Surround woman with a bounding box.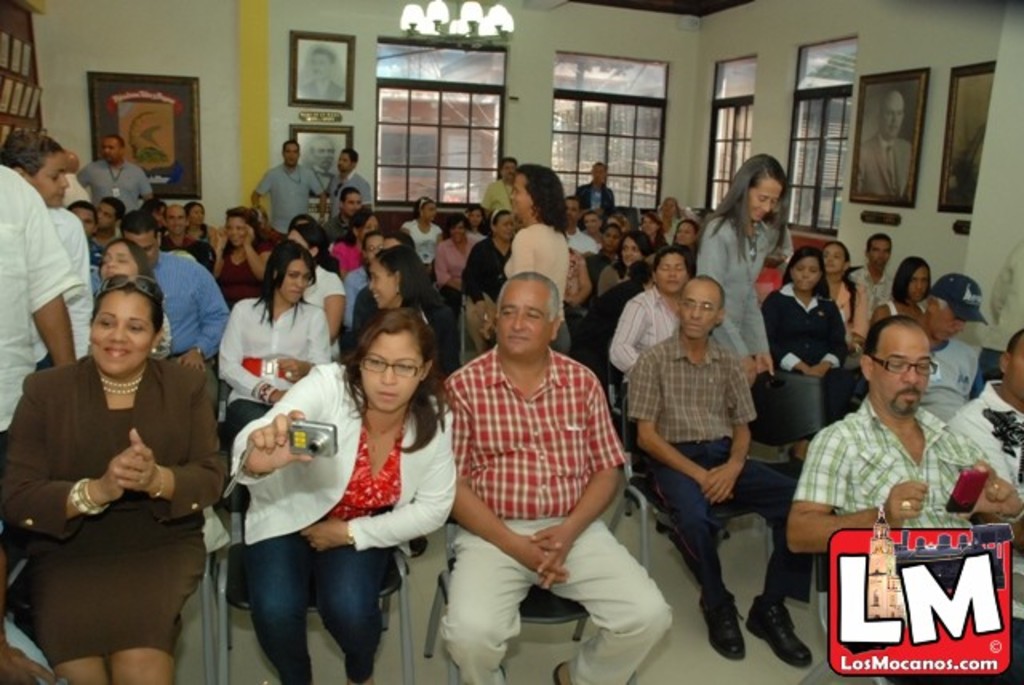
[left=328, top=206, right=378, bottom=275].
